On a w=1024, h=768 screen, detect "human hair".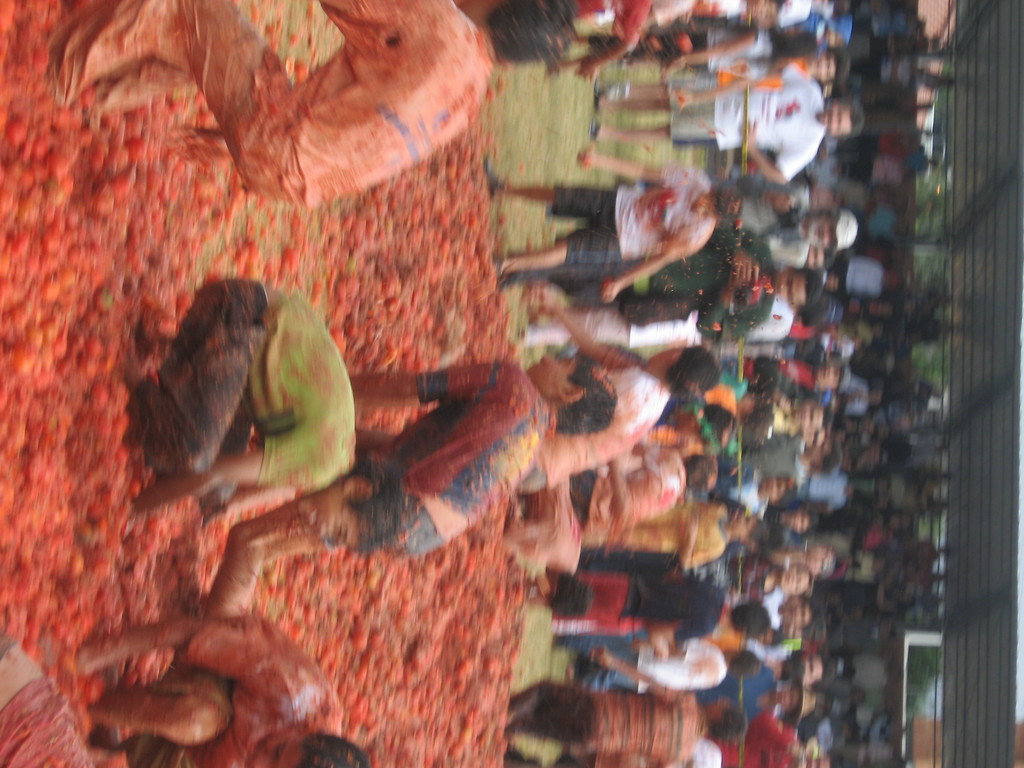
(x1=346, y1=445, x2=408, y2=562).
